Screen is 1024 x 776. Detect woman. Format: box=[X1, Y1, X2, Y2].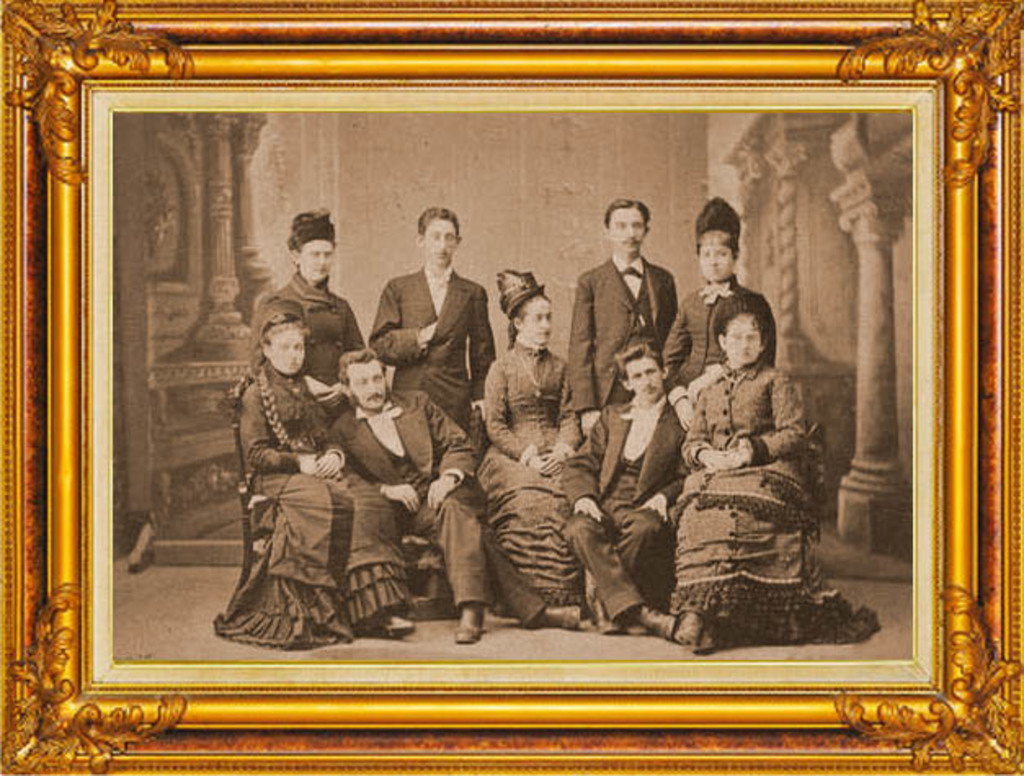
box=[665, 196, 787, 397].
